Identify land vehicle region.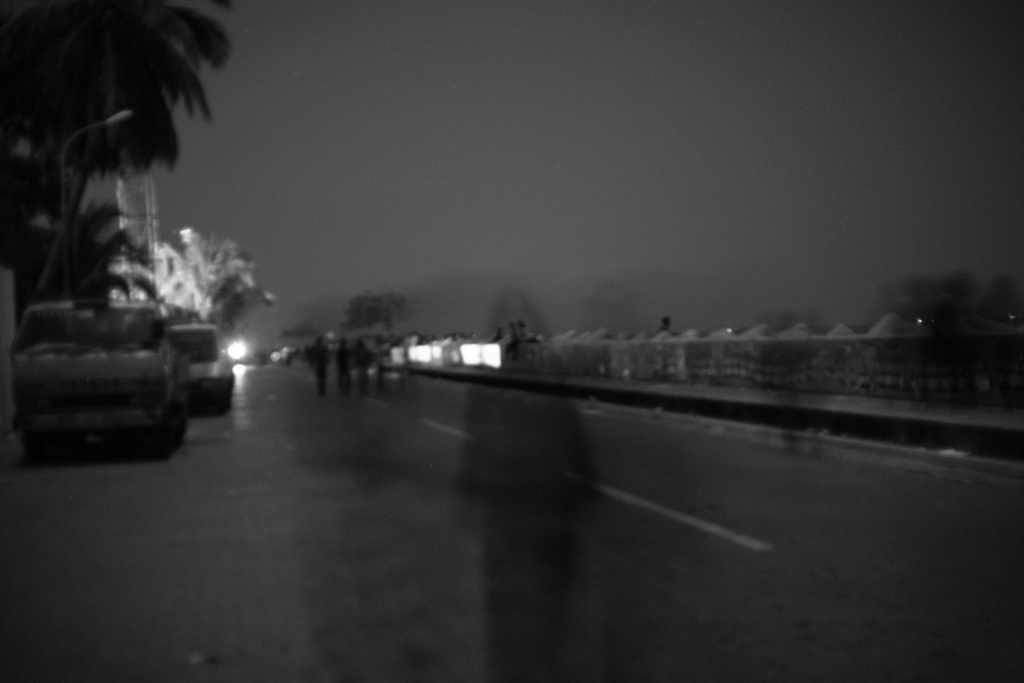
Region: box=[4, 258, 228, 470].
